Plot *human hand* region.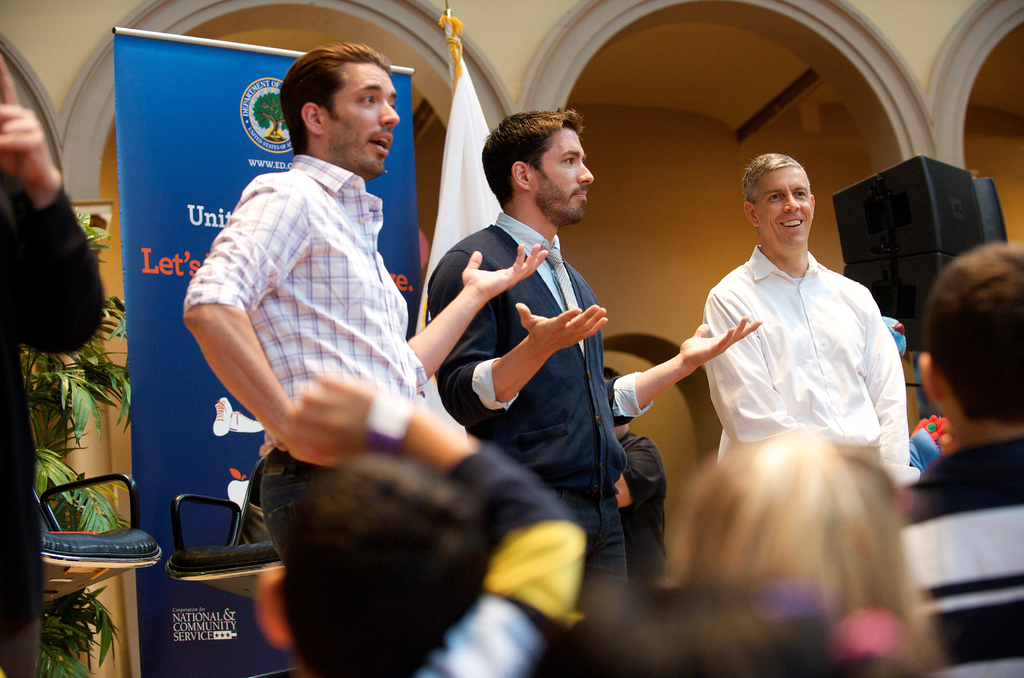
Plotted at {"x1": 282, "y1": 375, "x2": 376, "y2": 469}.
